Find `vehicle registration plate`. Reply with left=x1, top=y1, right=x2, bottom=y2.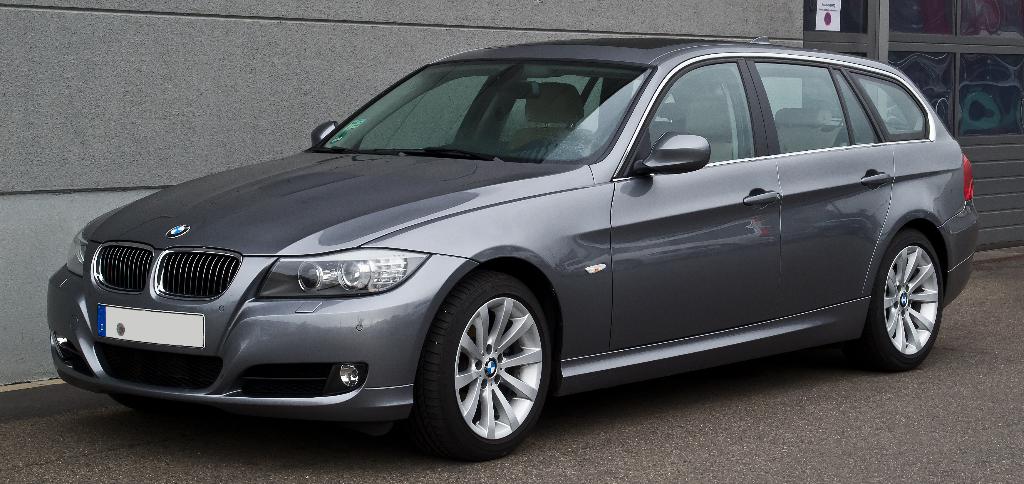
left=98, top=302, right=204, bottom=346.
